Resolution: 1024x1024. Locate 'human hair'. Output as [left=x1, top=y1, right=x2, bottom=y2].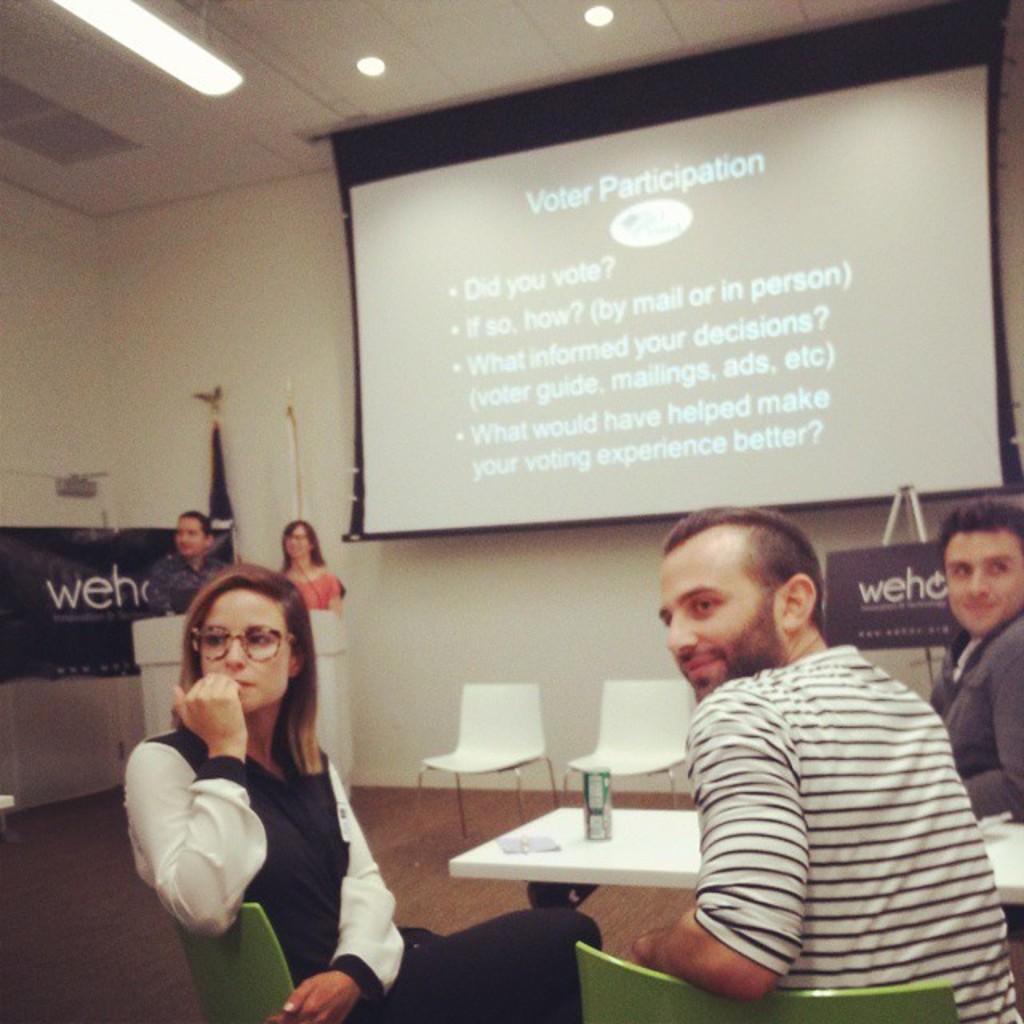
[left=280, top=517, right=322, bottom=576].
